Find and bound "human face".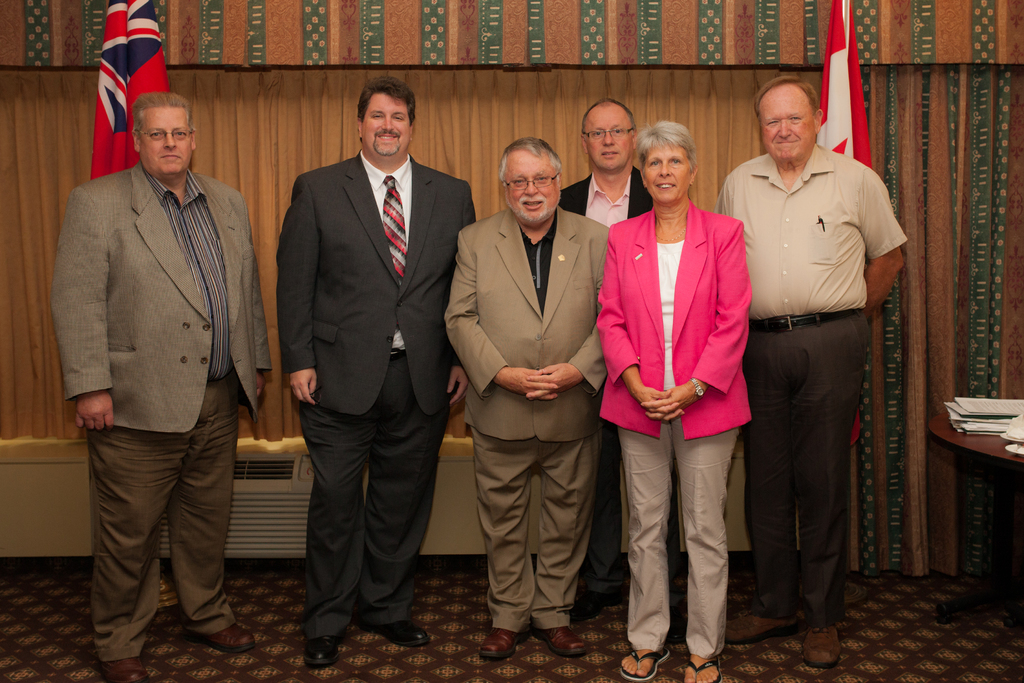
Bound: (140, 107, 191, 174).
